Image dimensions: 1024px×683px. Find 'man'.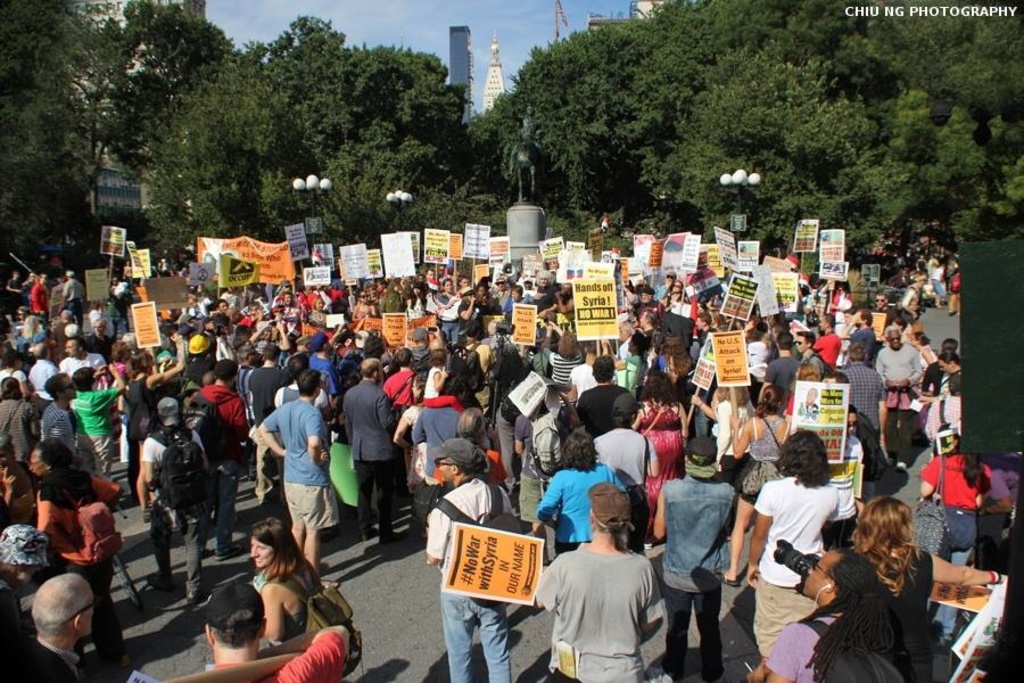
BBox(176, 356, 251, 568).
